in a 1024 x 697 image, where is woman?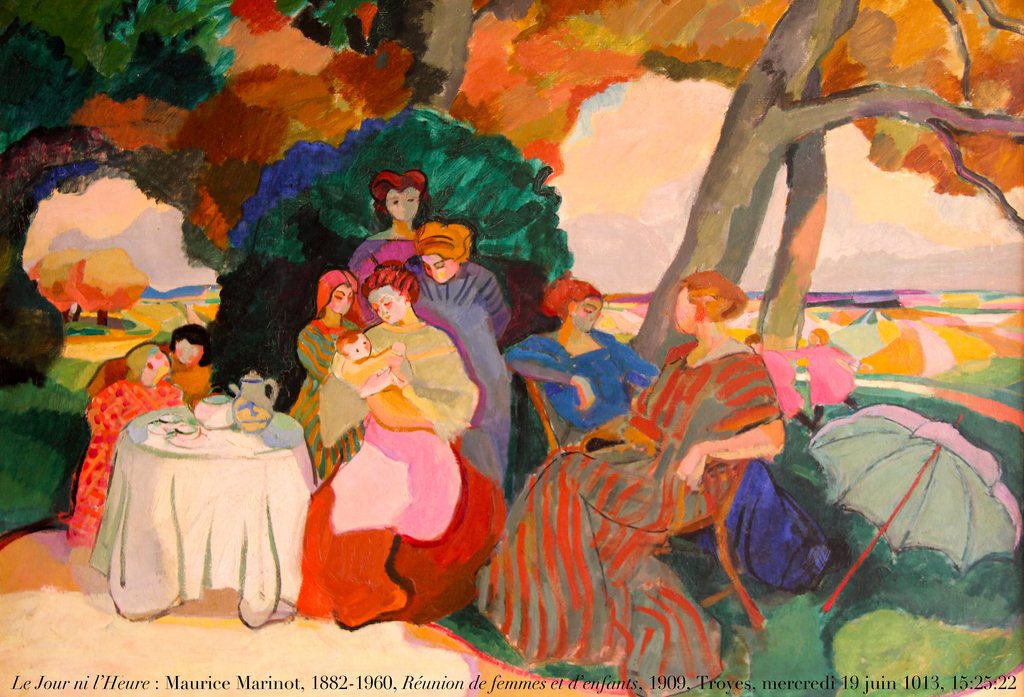
{"left": 371, "top": 220, "right": 522, "bottom": 506}.
